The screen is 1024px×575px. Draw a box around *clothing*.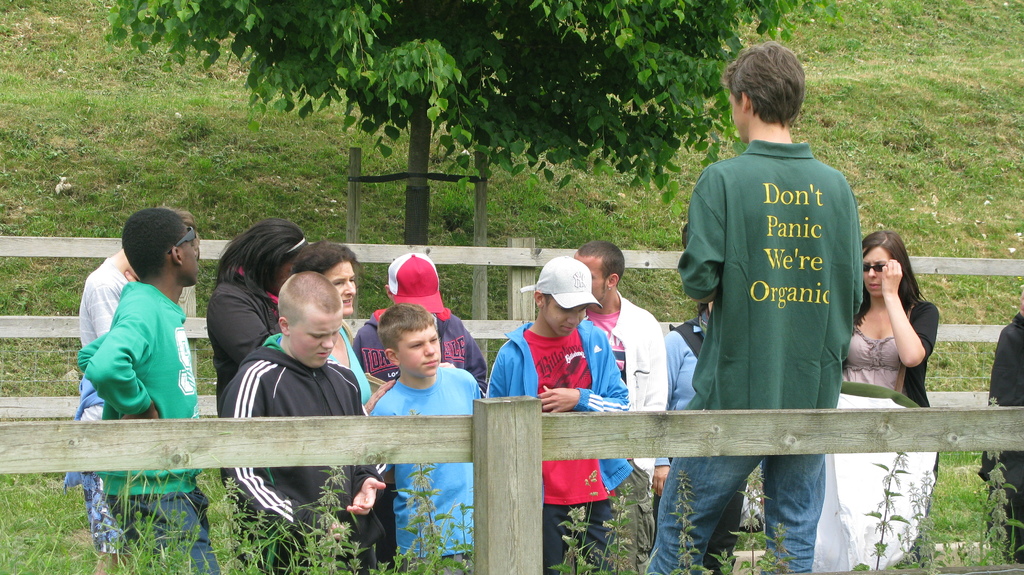
crop(655, 310, 714, 464).
